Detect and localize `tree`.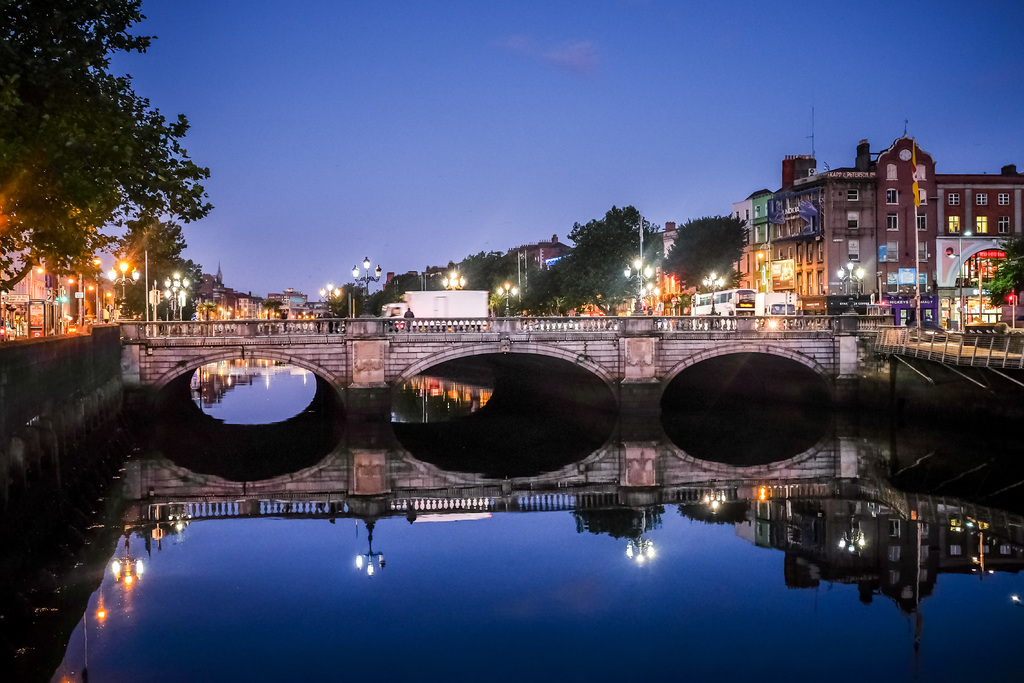
Localized at bbox=(973, 229, 1023, 307).
